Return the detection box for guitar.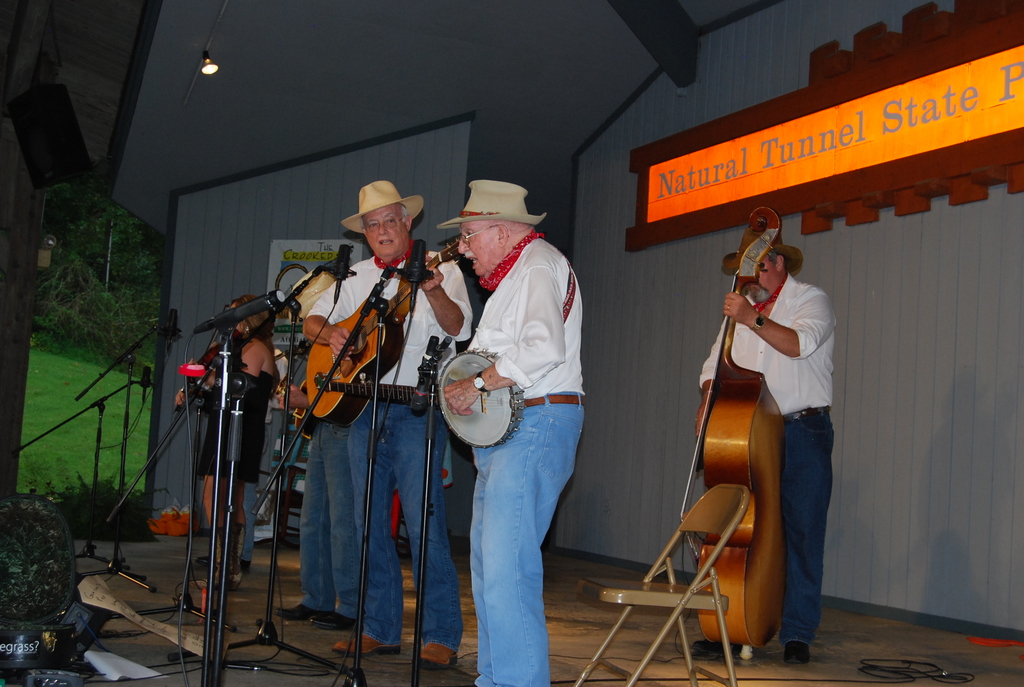
692, 200, 787, 659.
